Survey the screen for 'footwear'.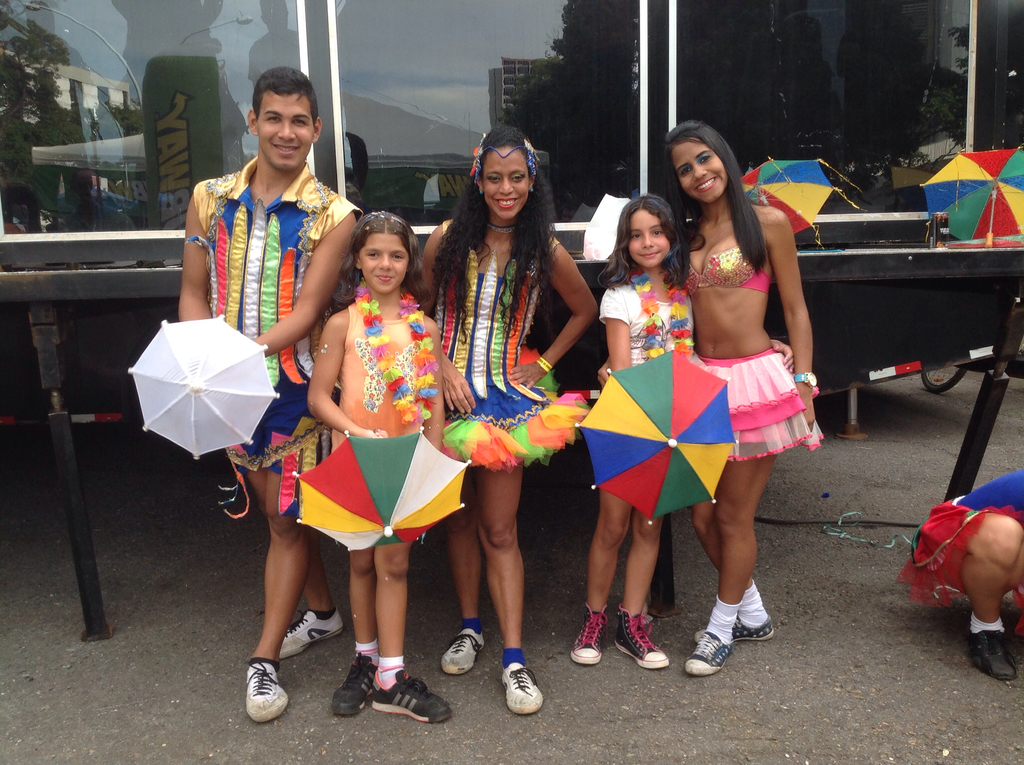
Survey found: bbox(502, 663, 544, 715).
